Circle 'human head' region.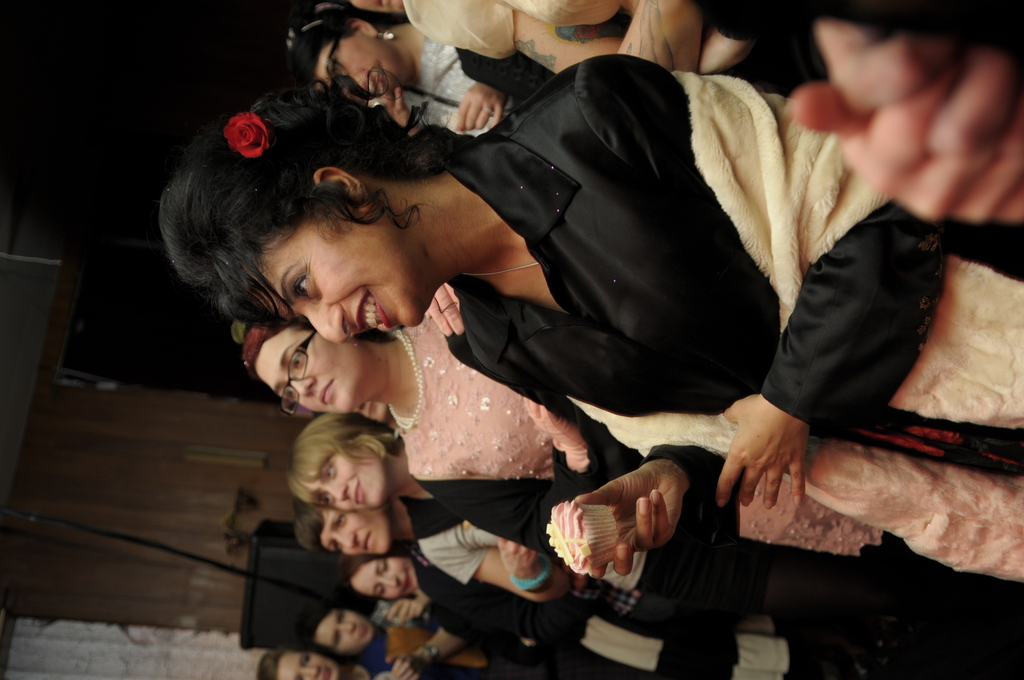
Region: box=[292, 510, 393, 558].
